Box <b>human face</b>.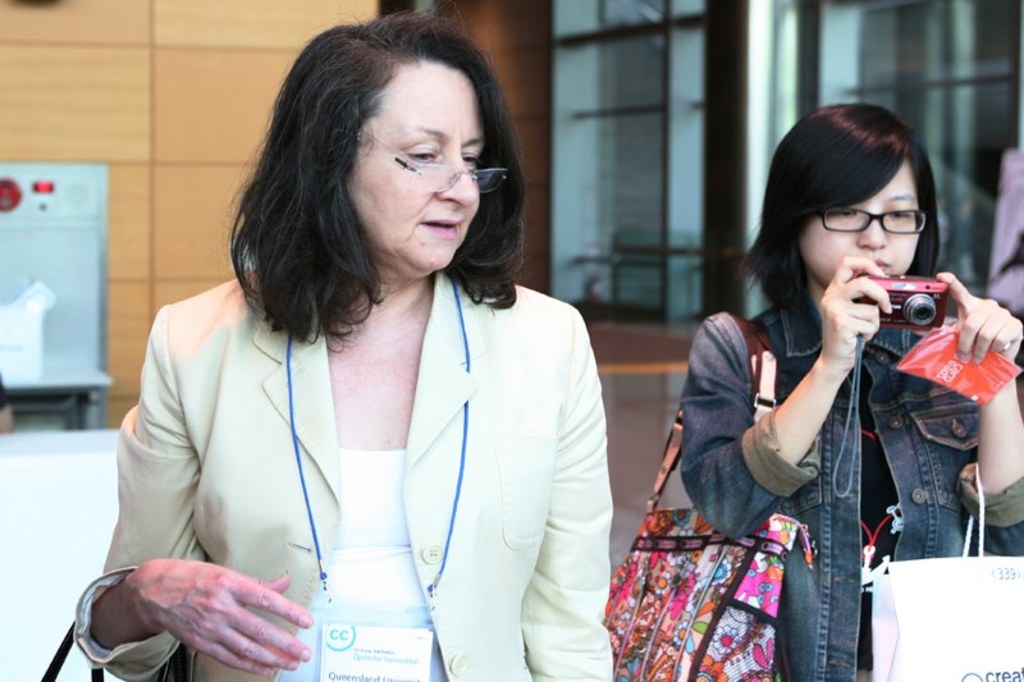
x1=800, y1=160, x2=919, y2=288.
